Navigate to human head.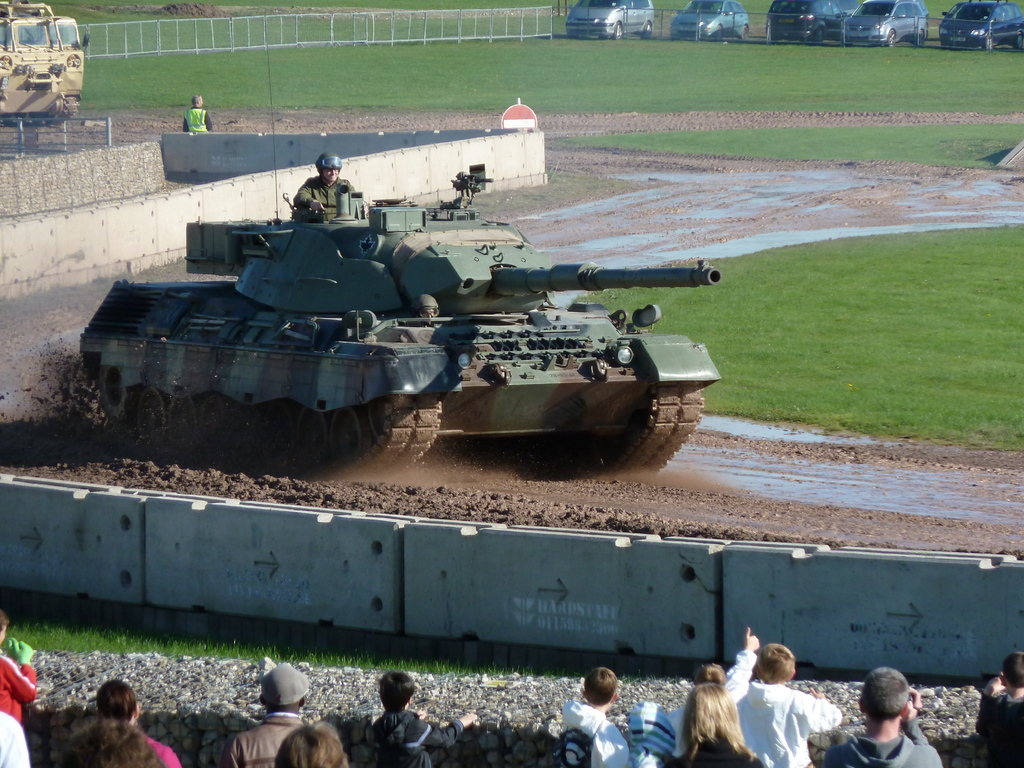
Navigation target: BBox(0, 611, 12, 645).
